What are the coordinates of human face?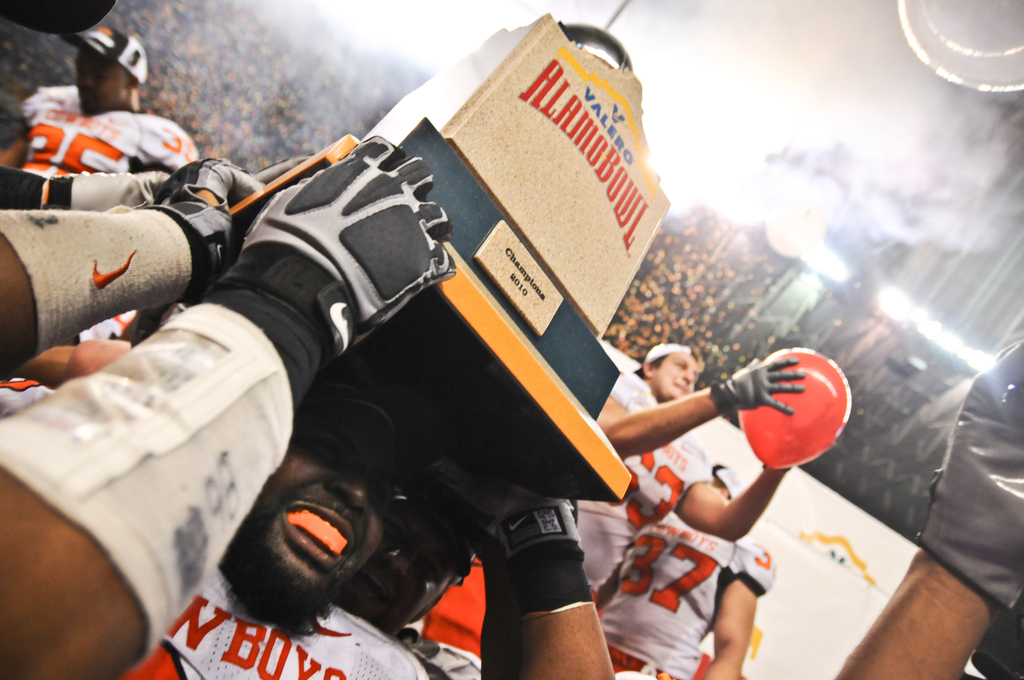
<region>650, 348, 698, 392</region>.
